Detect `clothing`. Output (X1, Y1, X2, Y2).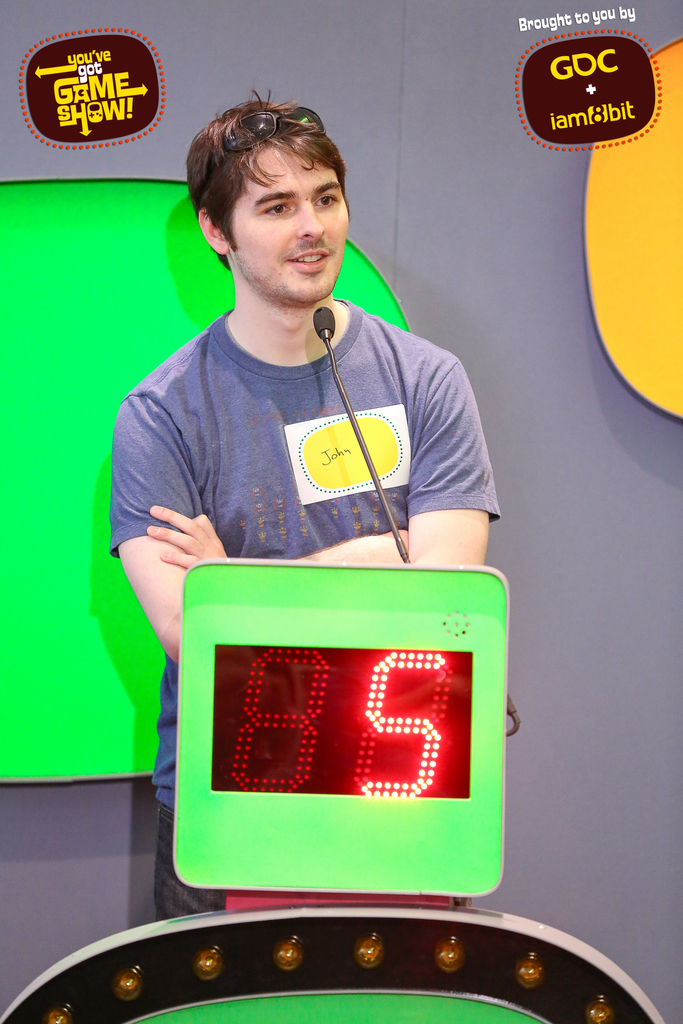
(110, 293, 501, 906).
